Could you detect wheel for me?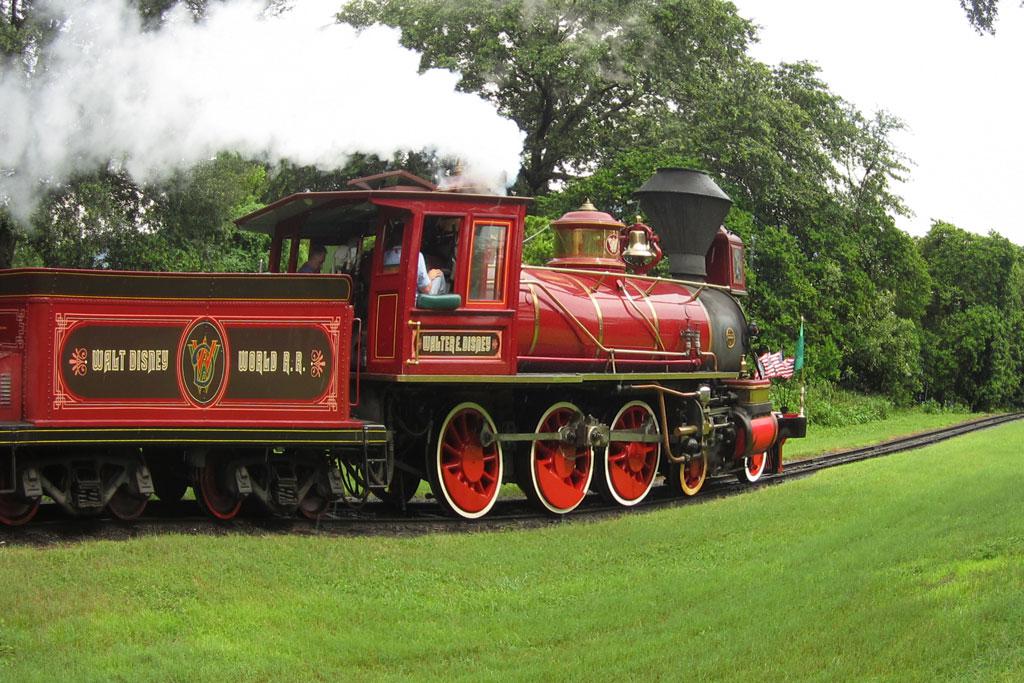
Detection result: (x1=601, y1=396, x2=662, y2=507).
